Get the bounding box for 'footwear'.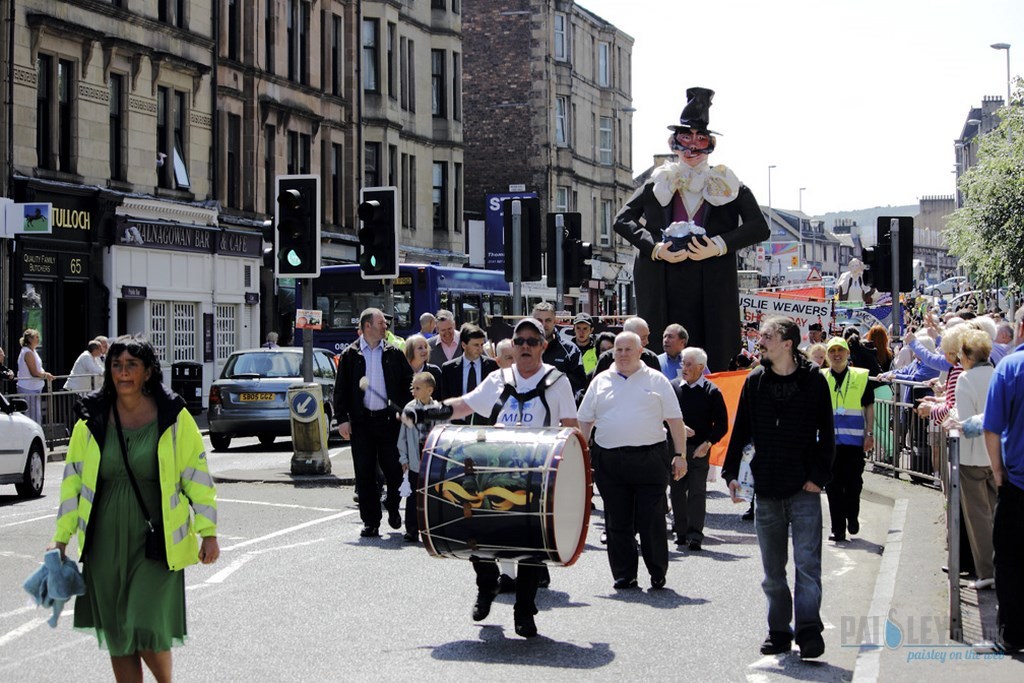
650/568/666/590.
